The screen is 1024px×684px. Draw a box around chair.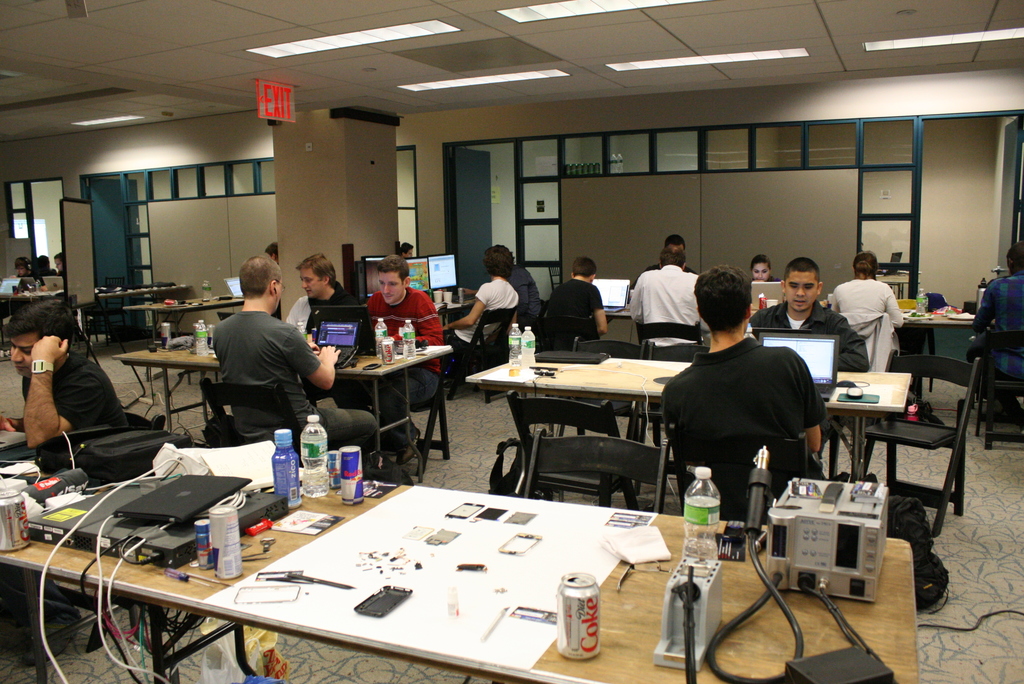
(535,316,600,357).
